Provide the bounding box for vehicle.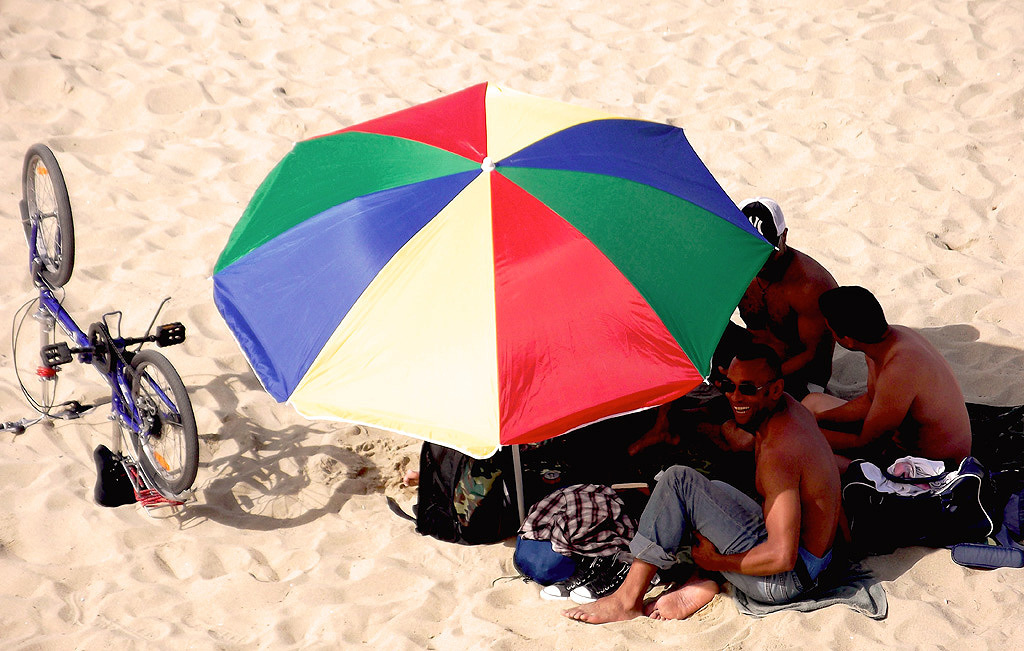
<bbox>21, 156, 187, 538</bbox>.
